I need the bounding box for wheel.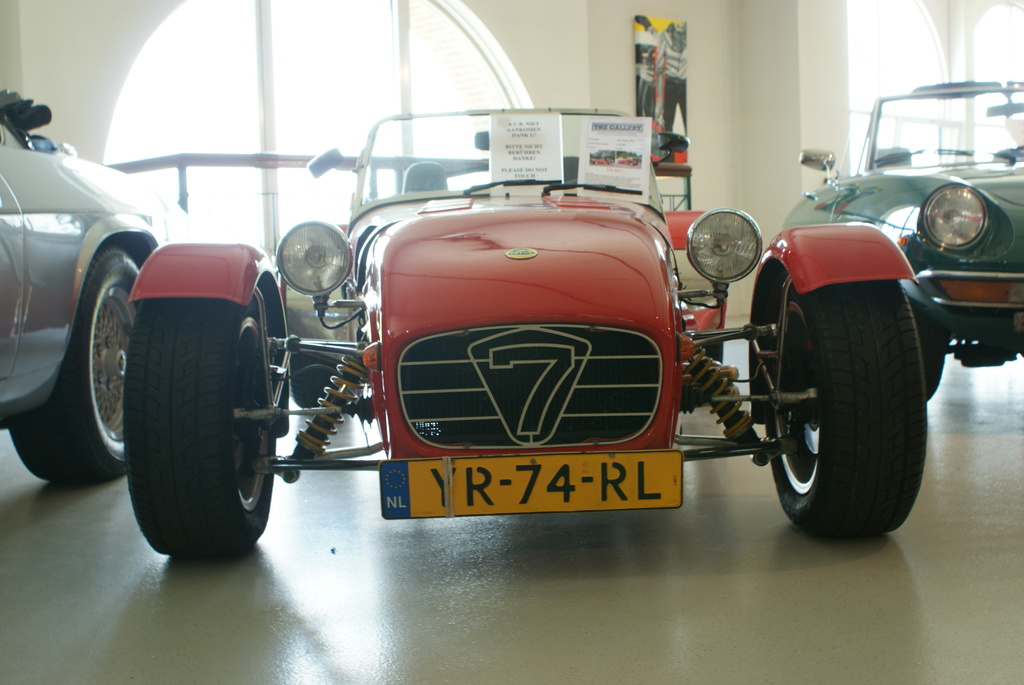
Here it is: (left=7, top=244, right=138, bottom=487).
